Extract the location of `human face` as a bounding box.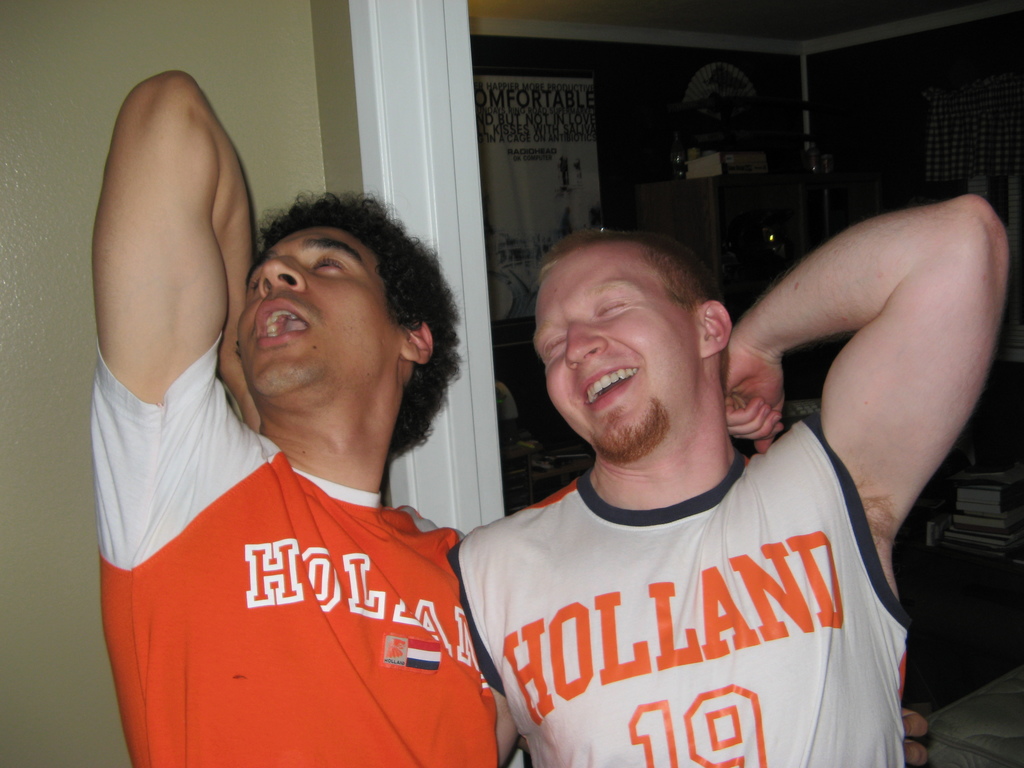
{"x1": 235, "y1": 225, "x2": 392, "y2": 410}.
